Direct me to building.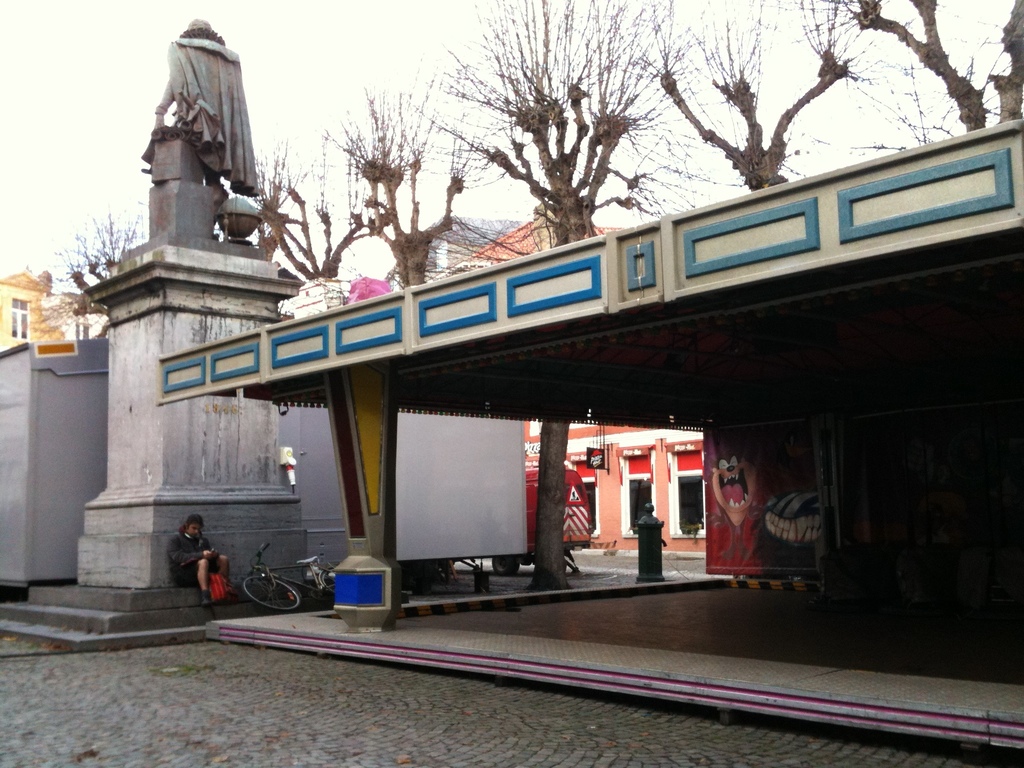
Direction: (left=0, top=268, right=105, bottom=349).
